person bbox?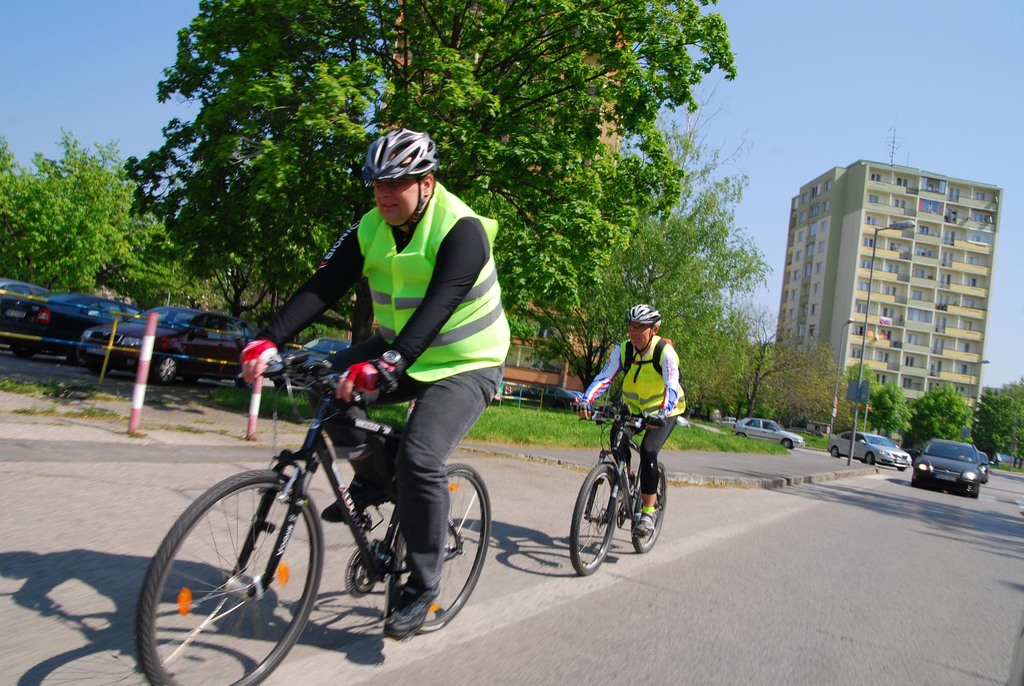
234/121/511/644
